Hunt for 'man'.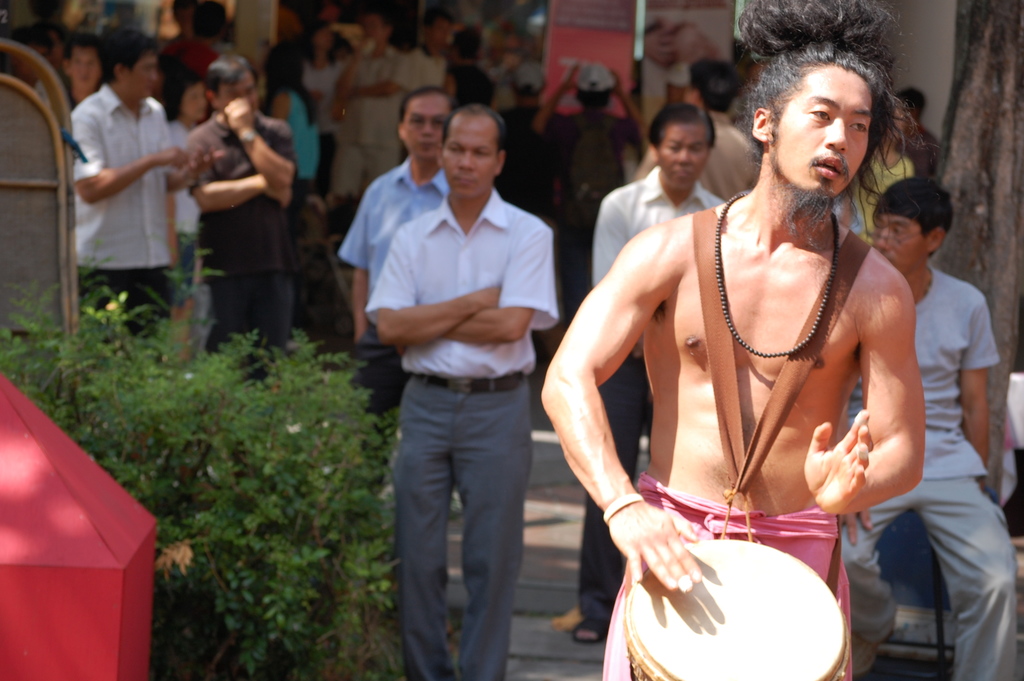
Hunted down at 572:104:728:642.
